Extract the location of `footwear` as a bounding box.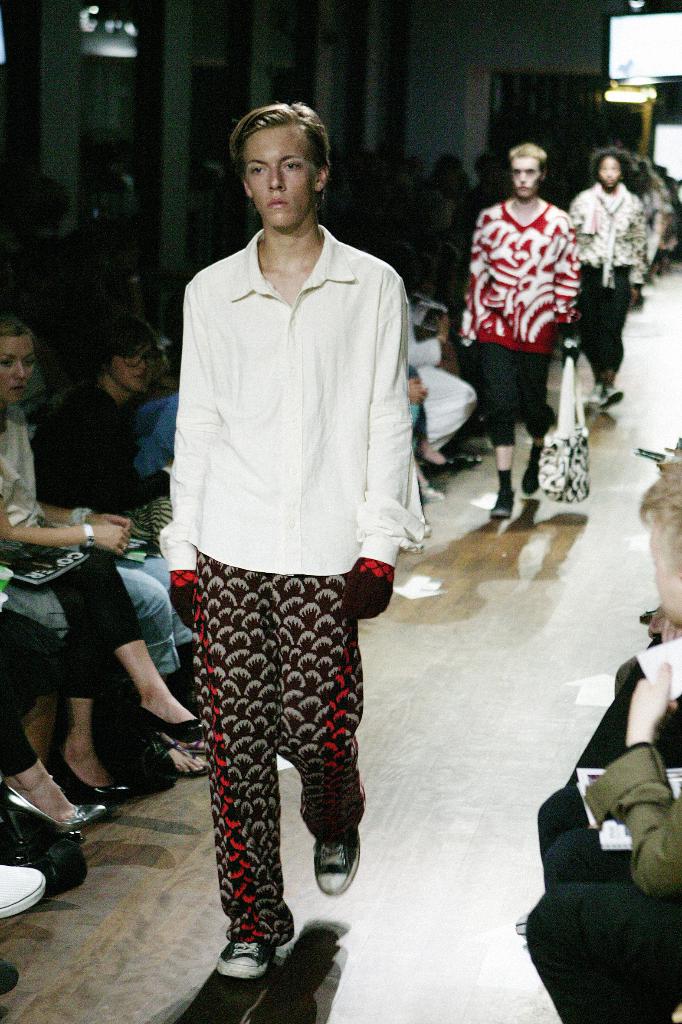
(218, 936, 270, 980).
